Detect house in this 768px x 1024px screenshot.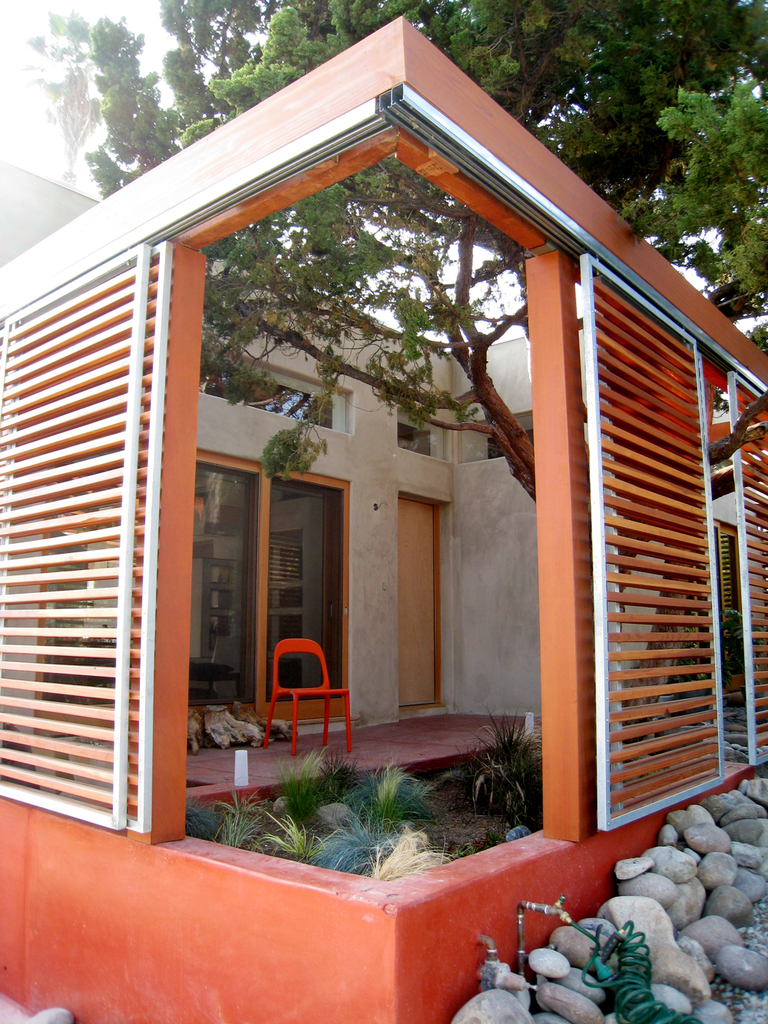
Detection: 0/17/767/1023.
